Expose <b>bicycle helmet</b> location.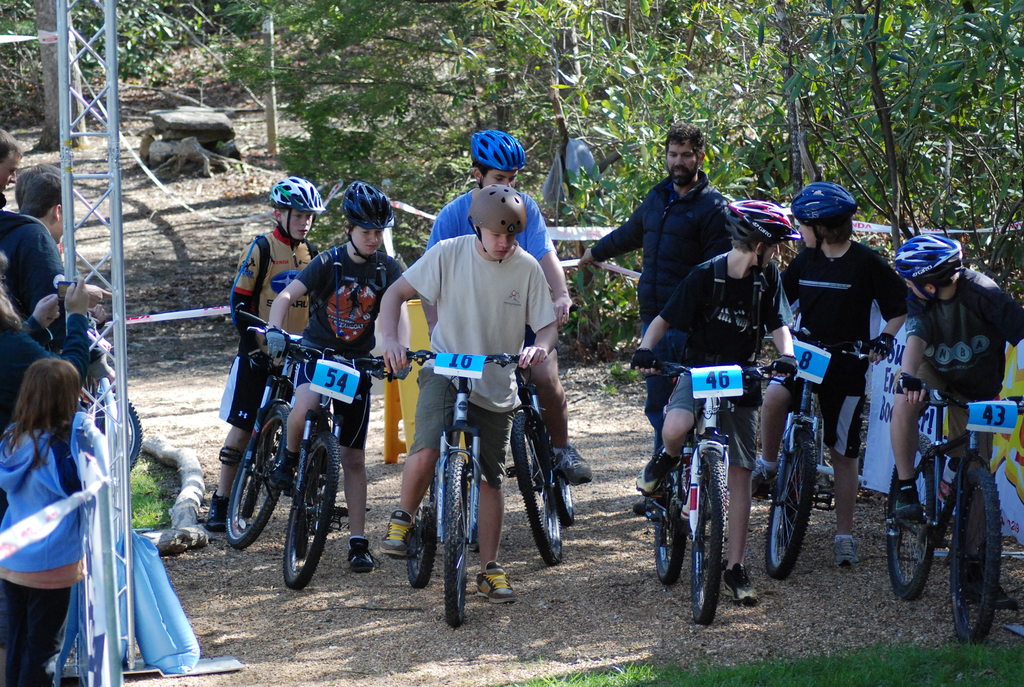
Exposed at 266:172:325:216.
